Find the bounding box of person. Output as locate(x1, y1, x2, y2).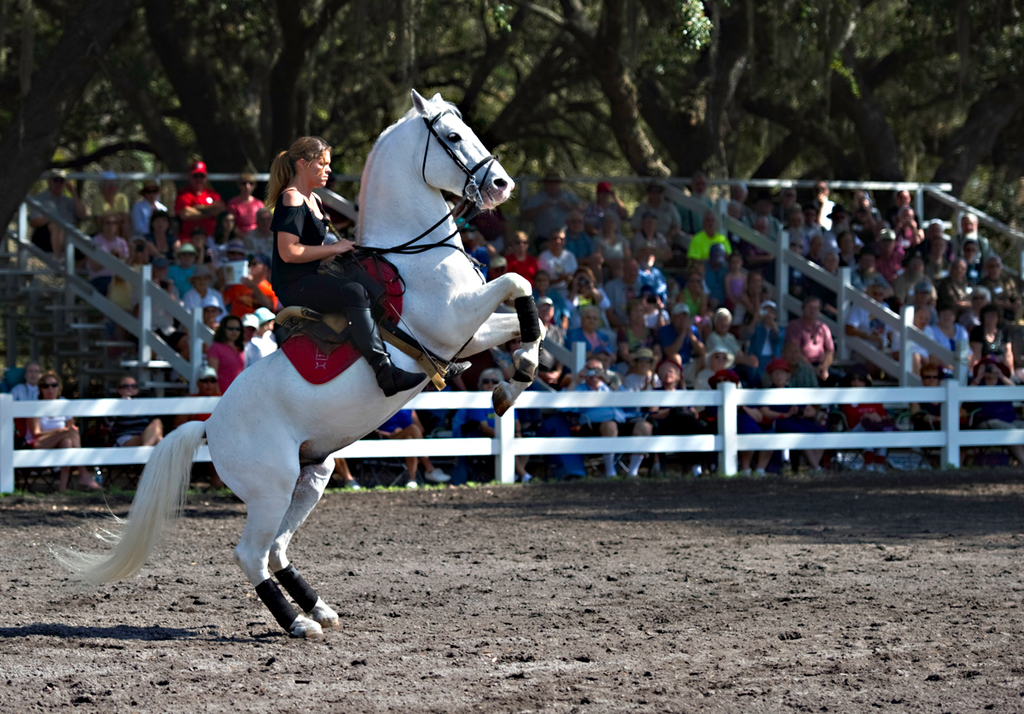
locate(561, 354, 653, 473).
